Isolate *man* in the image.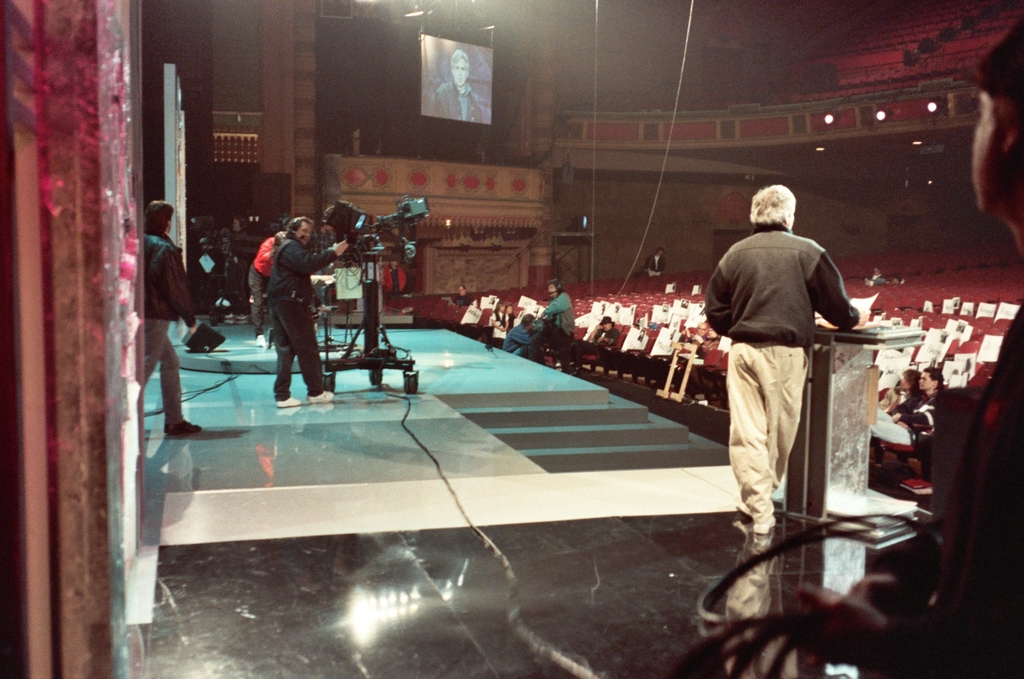
Isolated region: BBox(538, 277, 574, 334).
